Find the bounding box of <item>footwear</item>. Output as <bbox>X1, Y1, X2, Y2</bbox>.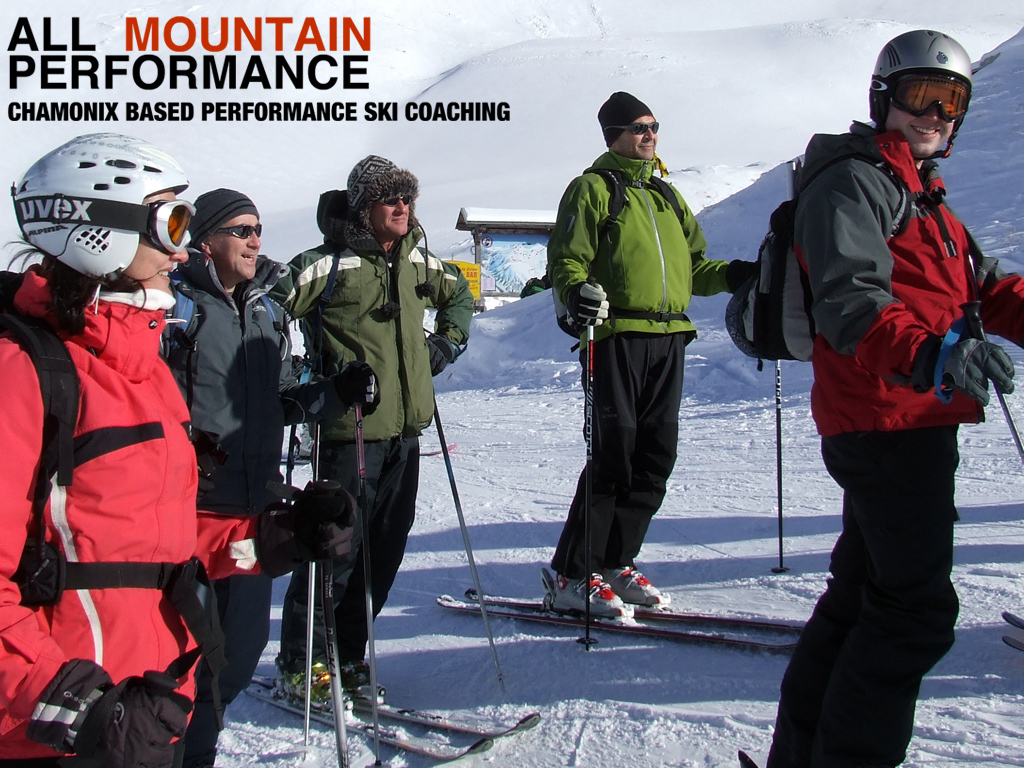
<bbox>602, 562, 670, 605</bbox>.
